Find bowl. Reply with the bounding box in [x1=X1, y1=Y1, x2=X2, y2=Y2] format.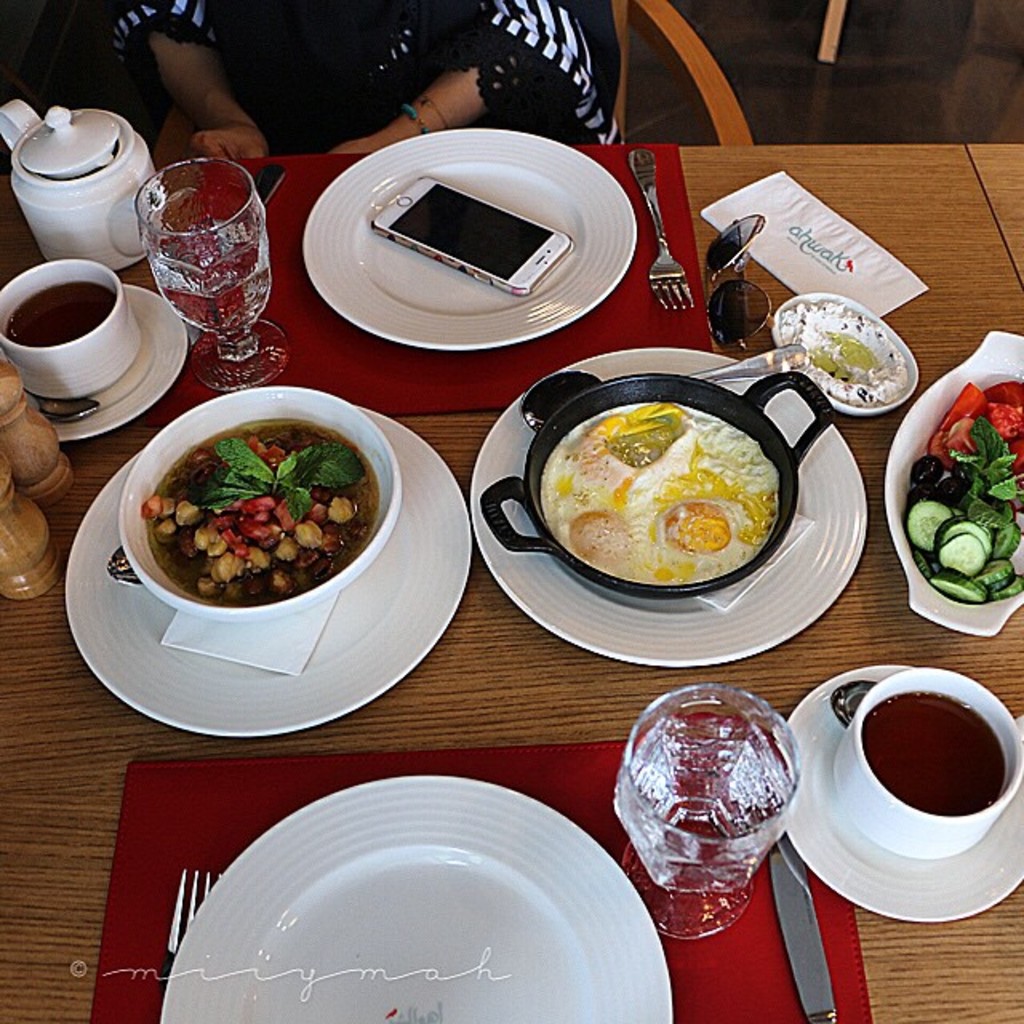
[x1=101, y1=379, x2=435, y2=678].
